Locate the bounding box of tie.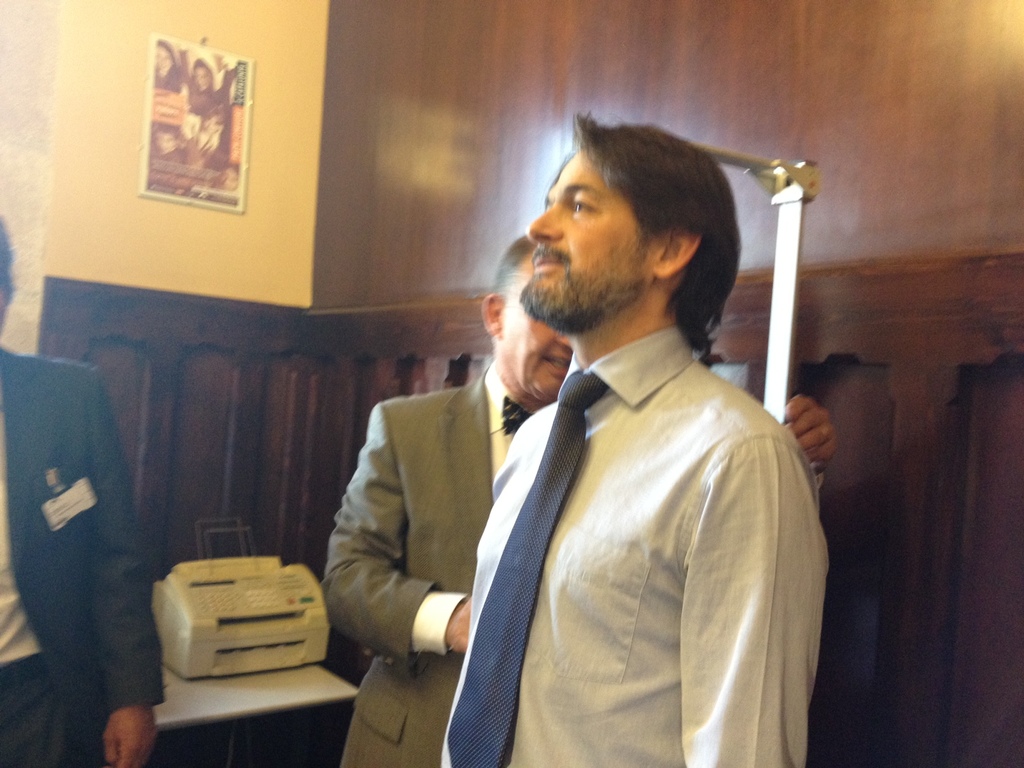
Bounding box: bbox=[445, 375, 609, 767].
